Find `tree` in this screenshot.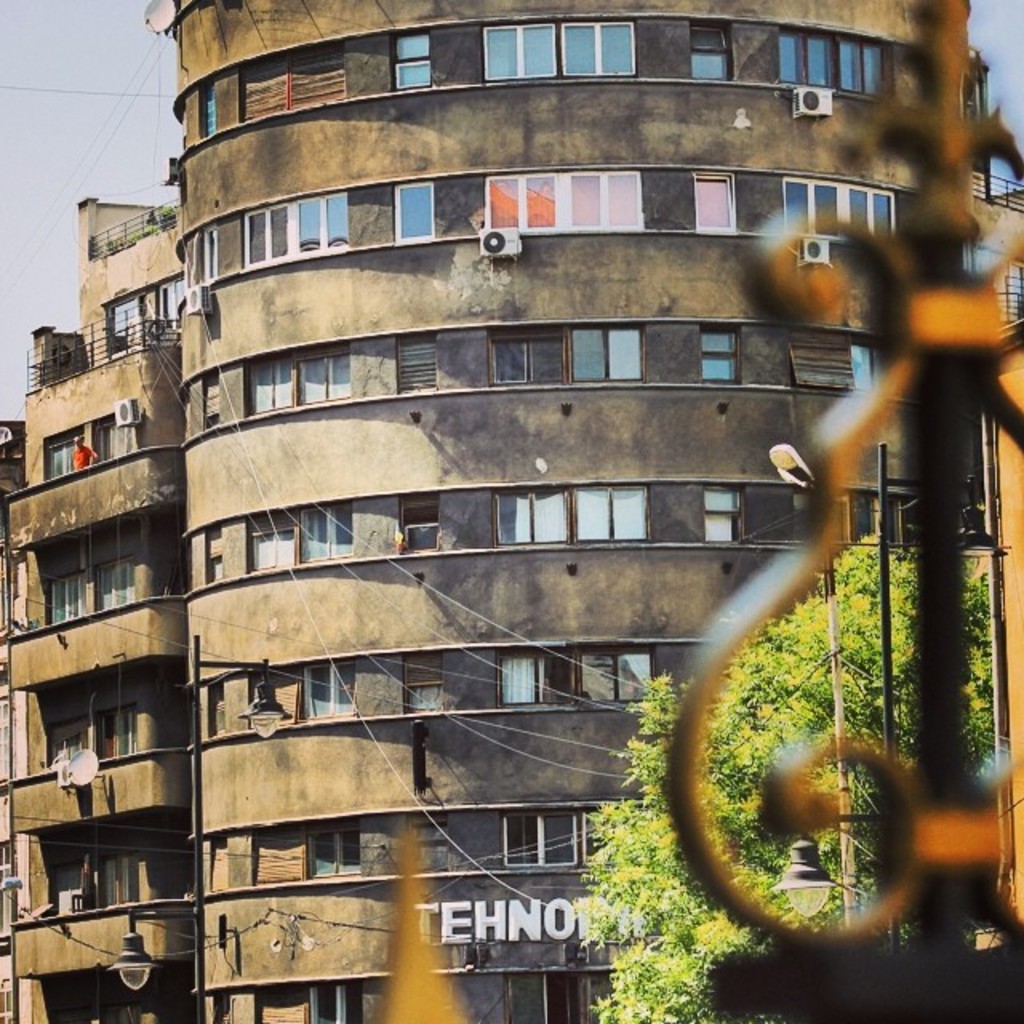
The bounding box for `tree` is [x1=565, y1=522, x2=1000, y2=1022].
